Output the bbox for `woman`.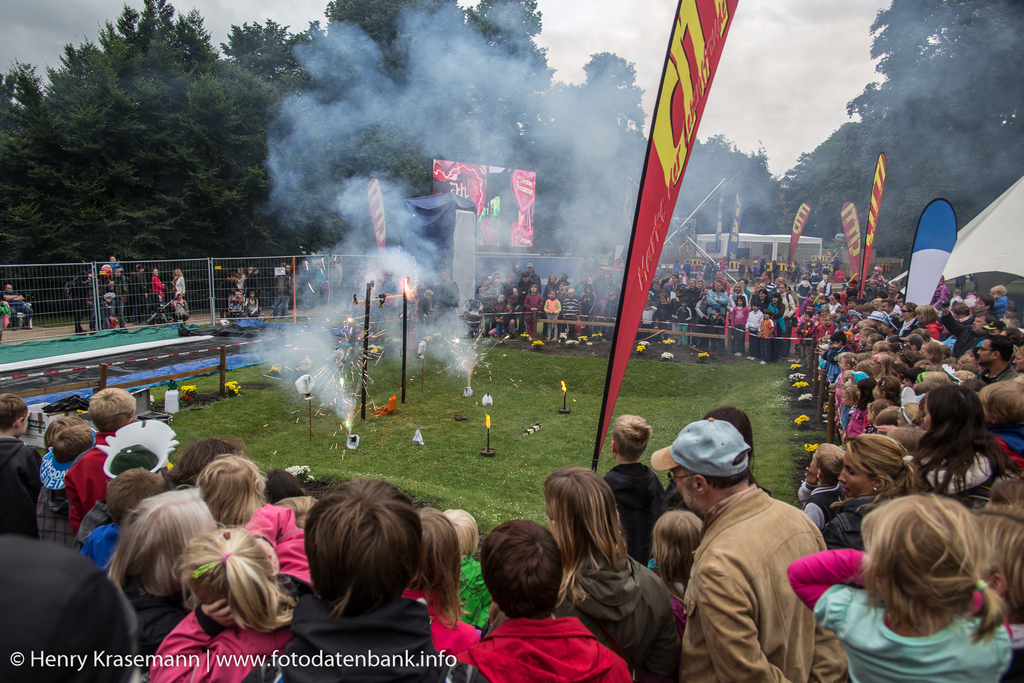
l=828, t=294, r=842, b=316.
